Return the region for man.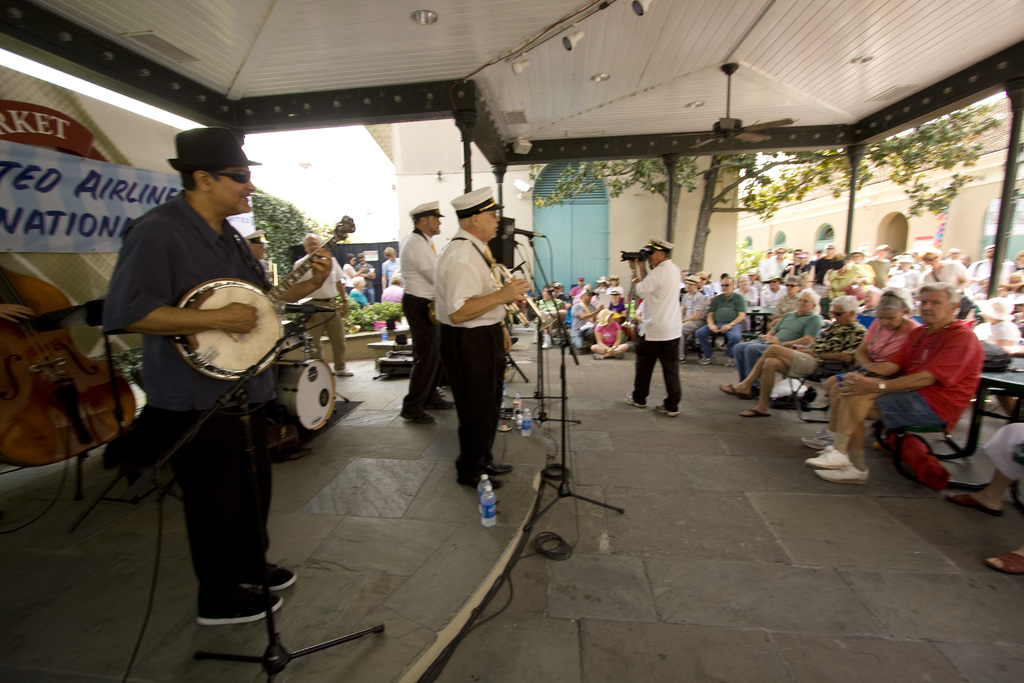
BBox(95, 136, 317, 621).
